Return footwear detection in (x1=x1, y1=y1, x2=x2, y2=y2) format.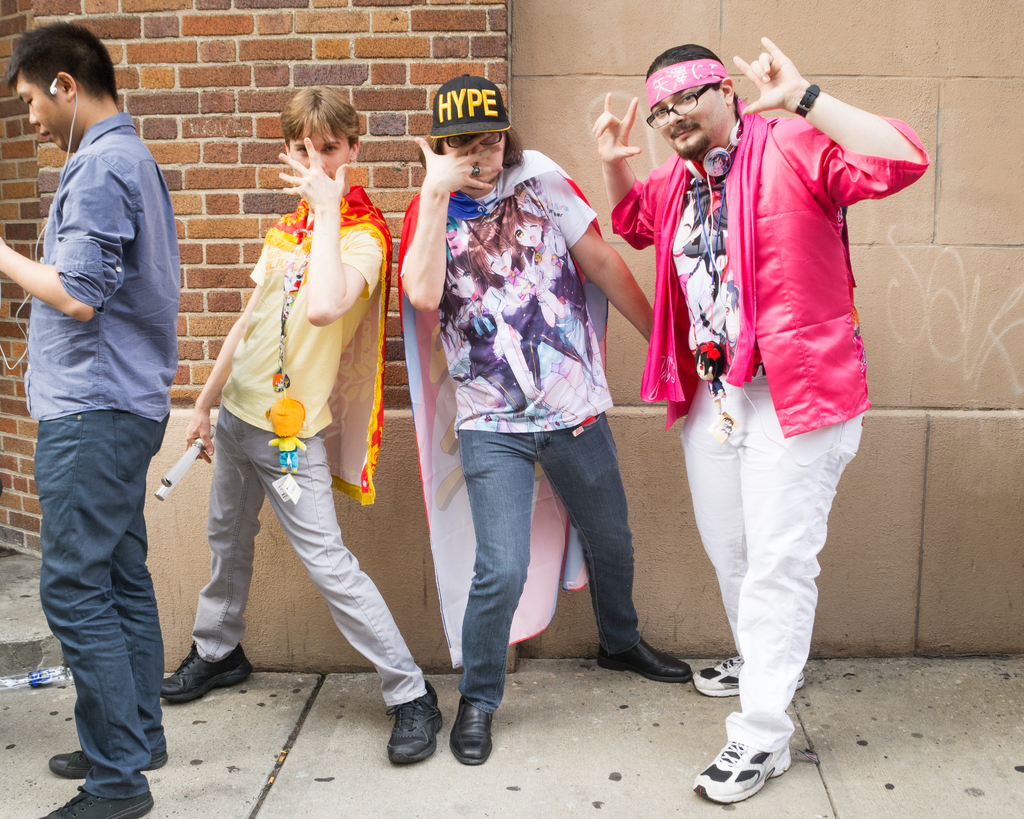
(x1=36, y1=785, x2=154, y2=818).
